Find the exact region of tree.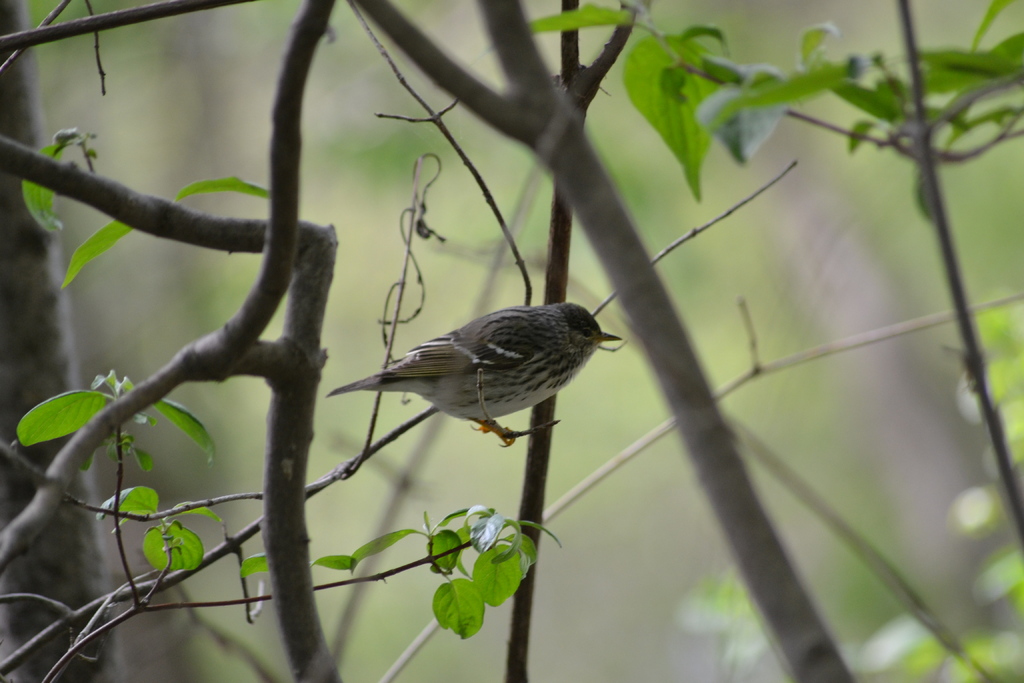
Exact region: 0, 4, 847, 682.
